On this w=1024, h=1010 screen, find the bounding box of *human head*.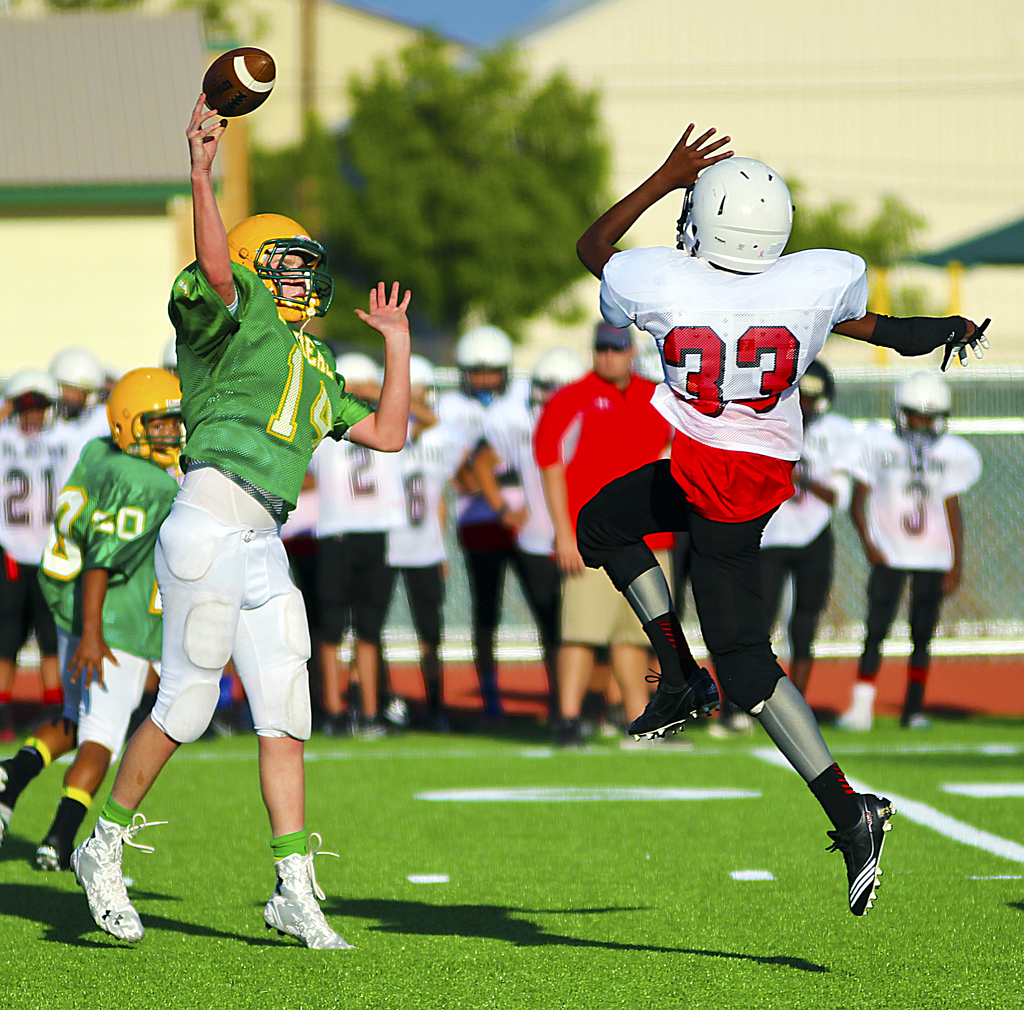
Bounding box: 454 322 509 395.
